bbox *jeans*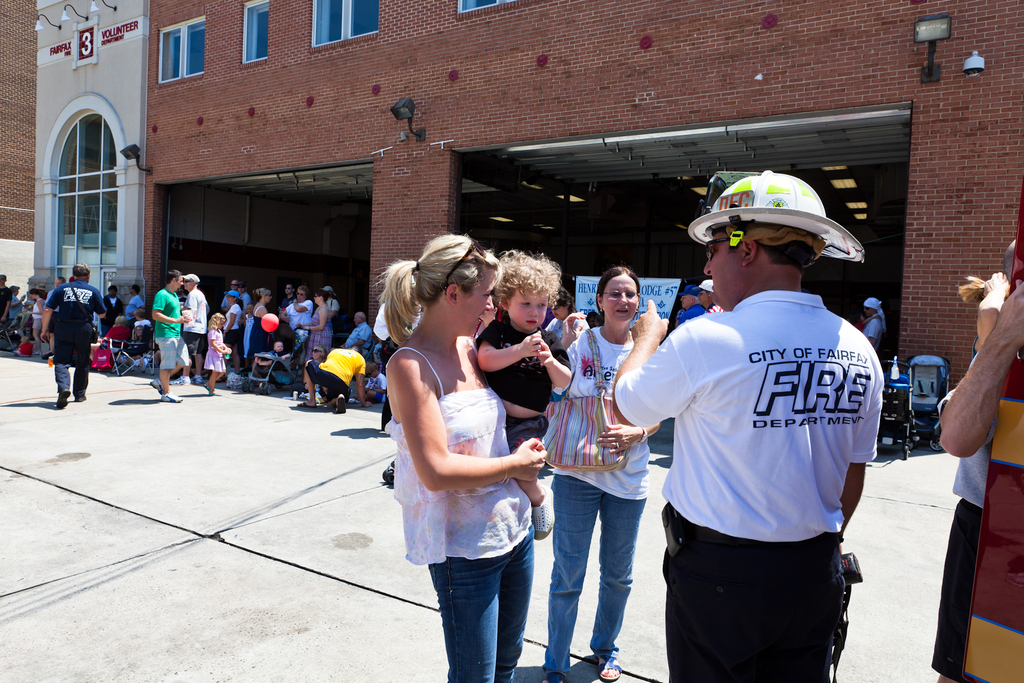
x1=158 y1=333 x2=193 y2=365
